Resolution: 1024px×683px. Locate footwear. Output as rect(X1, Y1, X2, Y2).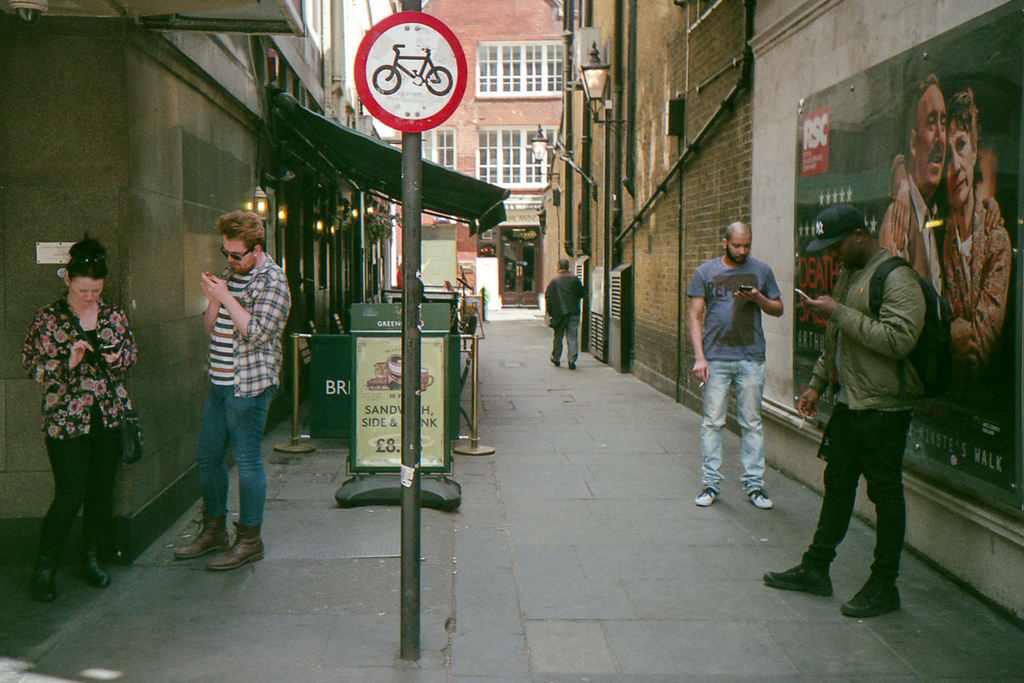
rect(175, 527, 229, 562).
